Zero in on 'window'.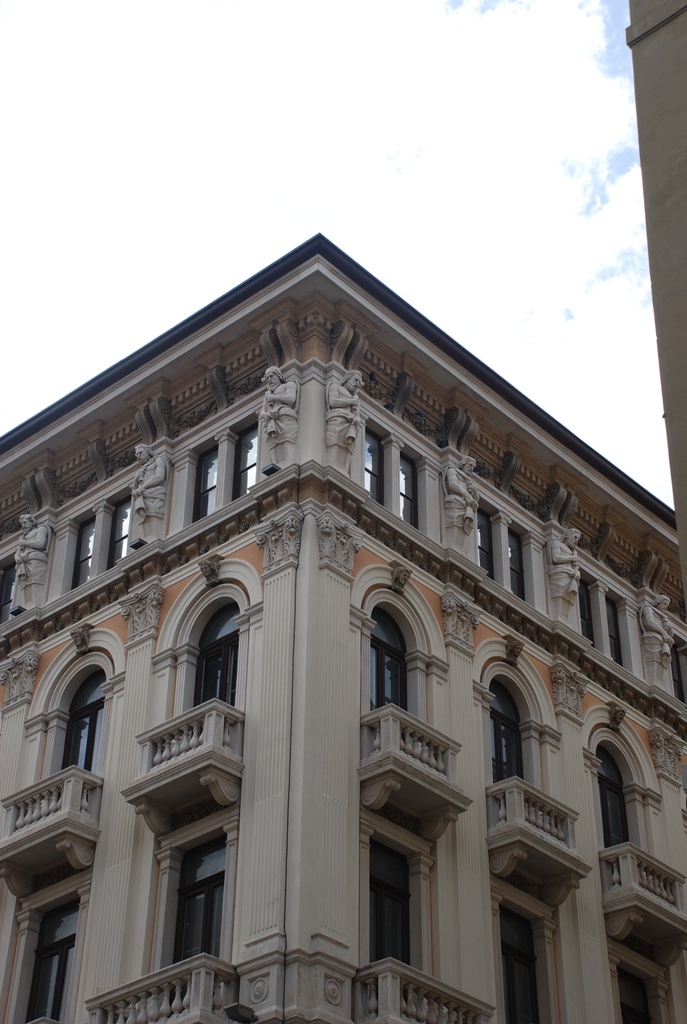
Zeroed in: crop(192, 442, 216, 511).
